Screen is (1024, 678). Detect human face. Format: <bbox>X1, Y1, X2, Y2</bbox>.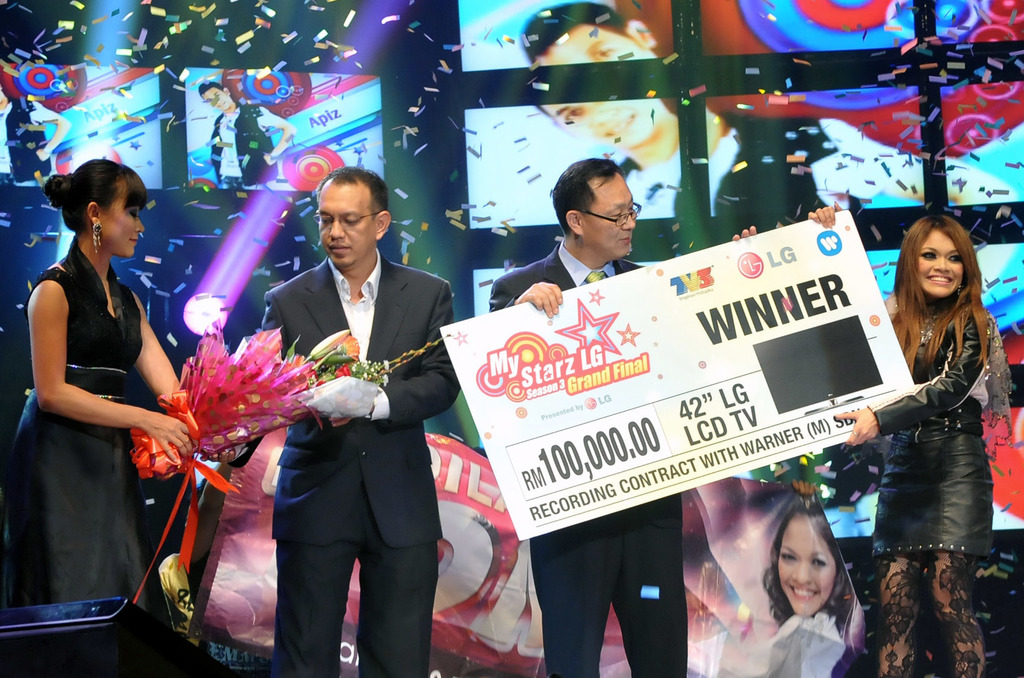
<bbox>102, 184, 148, 255</bbox>.
